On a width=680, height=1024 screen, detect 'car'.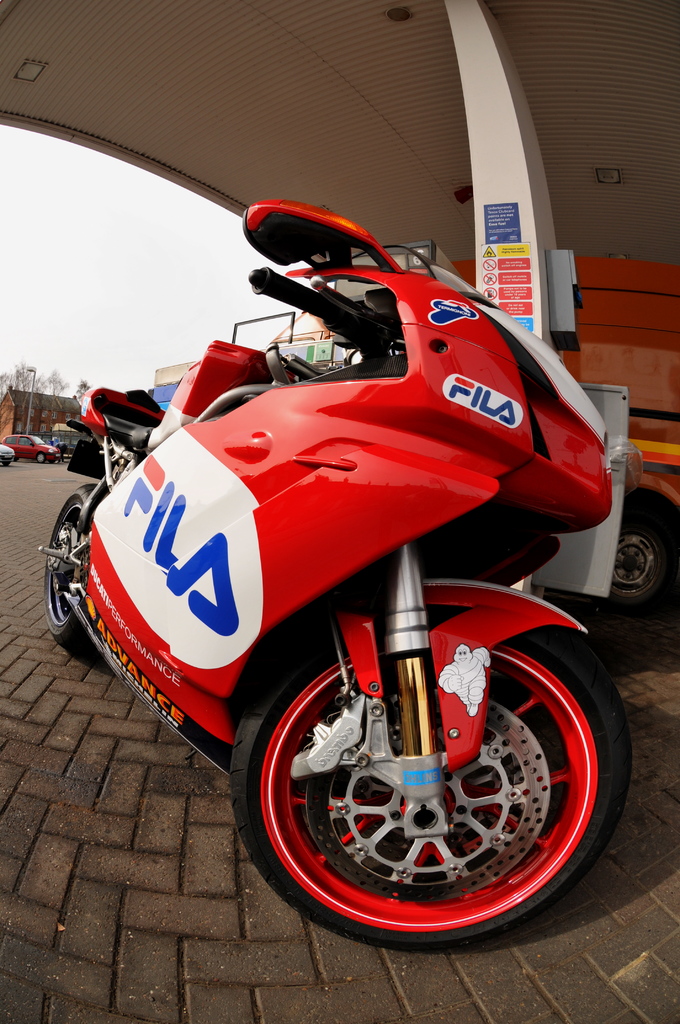
detection(1, 436, 64, 463).
